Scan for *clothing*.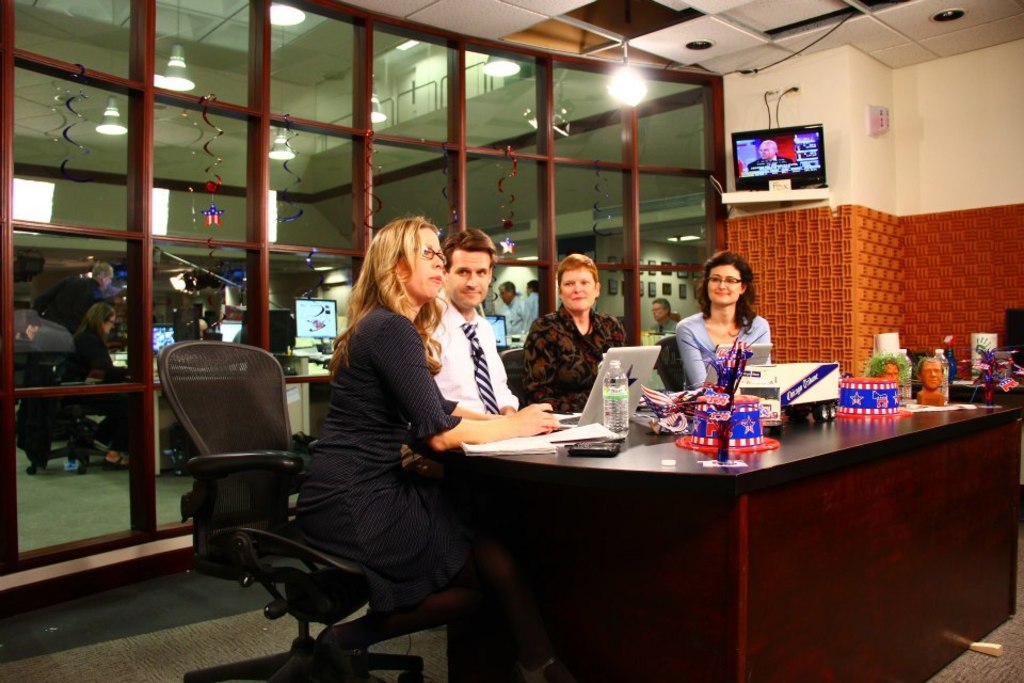
Scan result: <box>521,299,625,420</box>.
